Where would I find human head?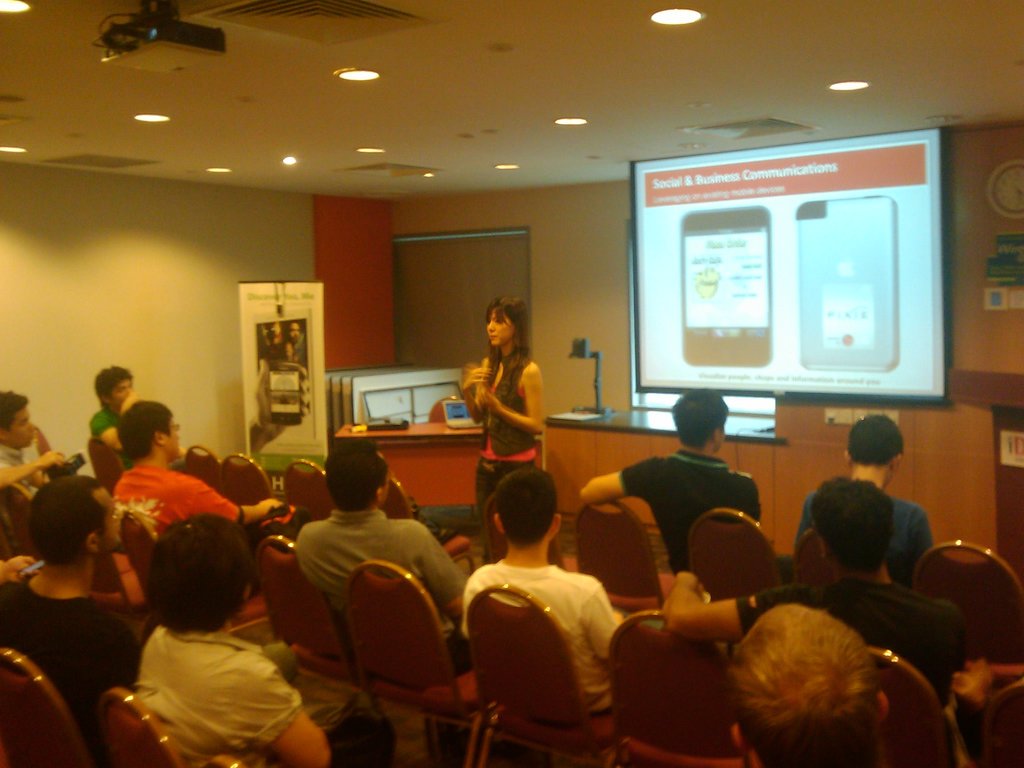
At region(115, 399, 184, 467).
